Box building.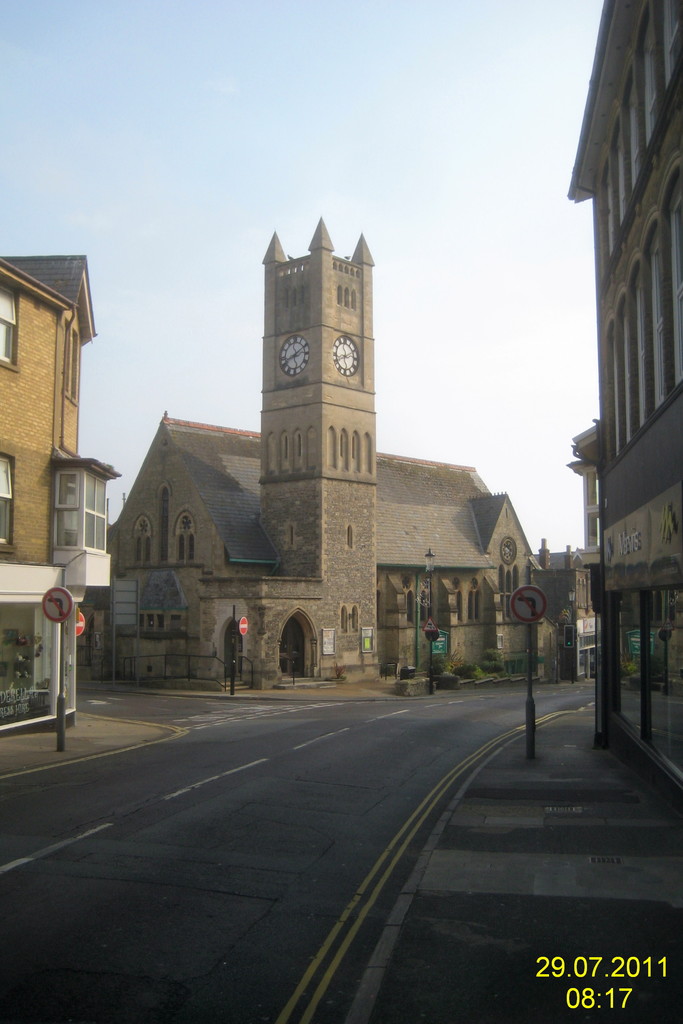
bbox=[0, 252, 121, 746].
